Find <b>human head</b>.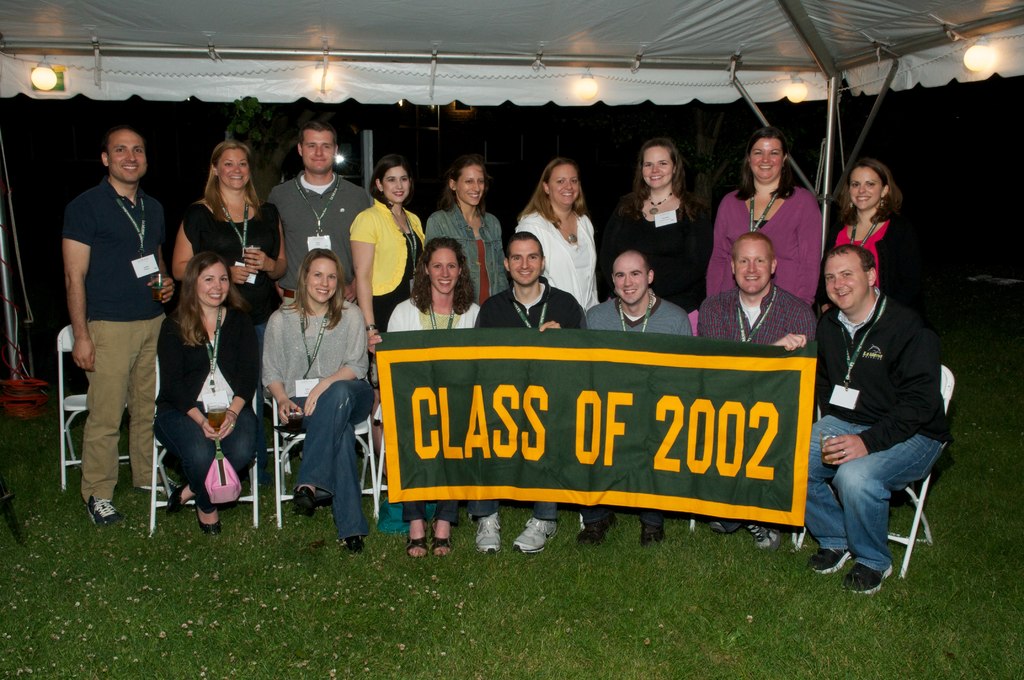
Rect(748, 133, 787, 184).
